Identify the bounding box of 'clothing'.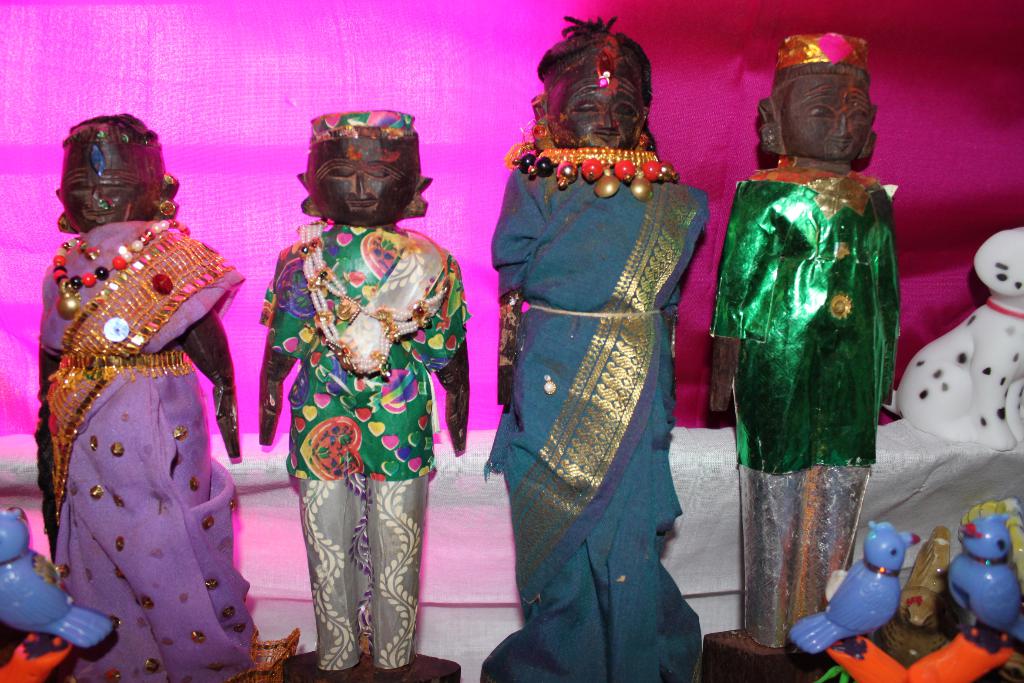
pyautogui.locateOnScreen(36, 220, 240, 682).
